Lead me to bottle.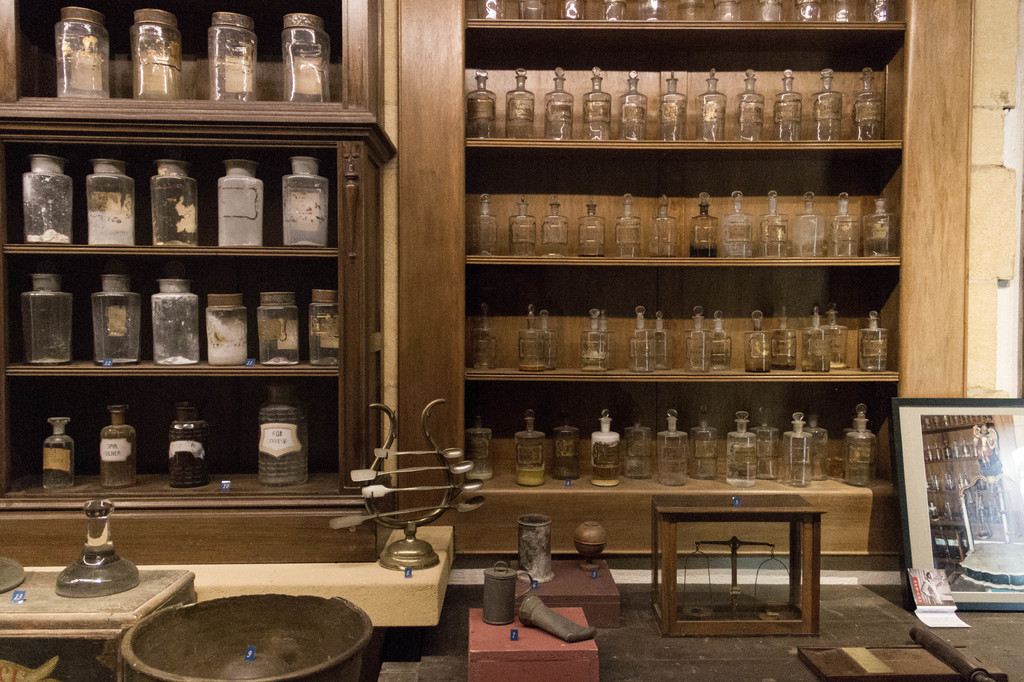
Lead to bbox=[131, 10, 183, 97].
